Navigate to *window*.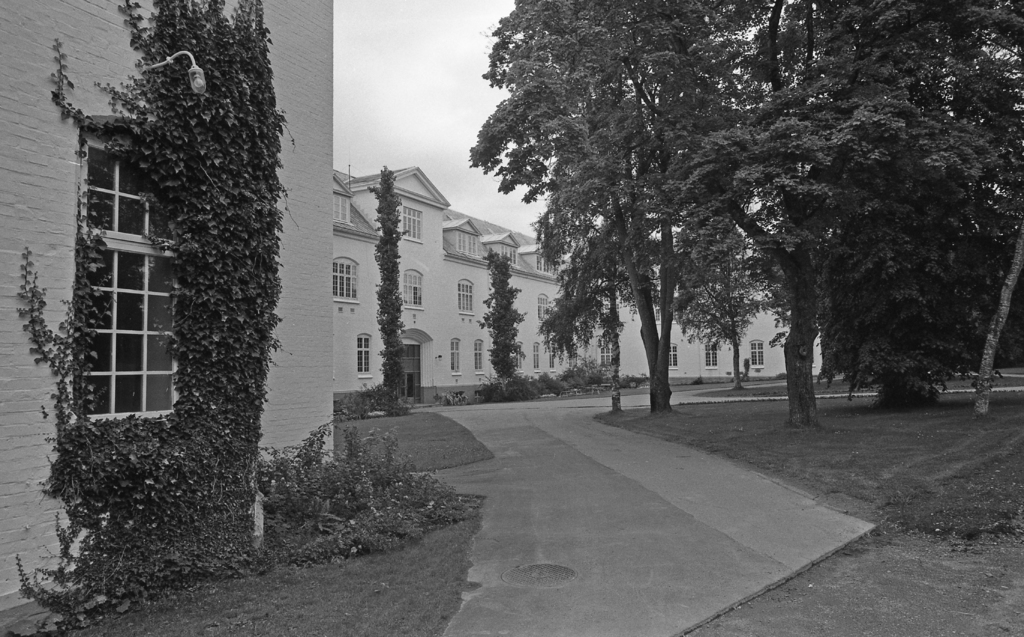
Navigation target: bbox(548, 341, 557, 373).
